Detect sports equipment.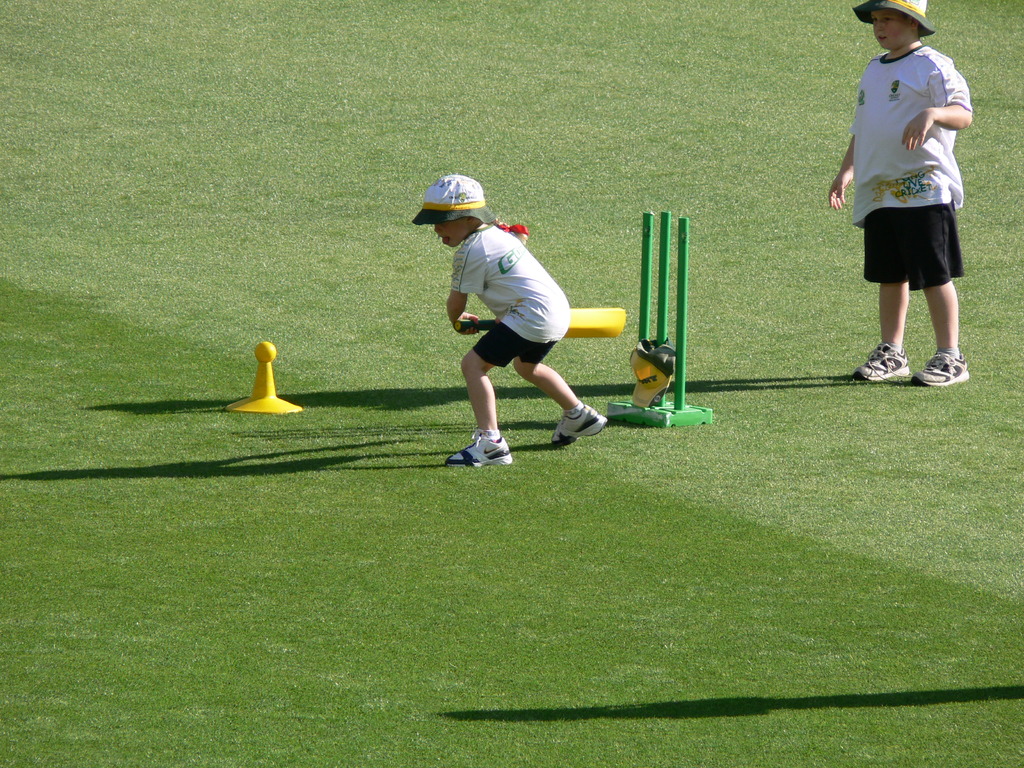
Detected at <box>255,341,275,367</box>.
